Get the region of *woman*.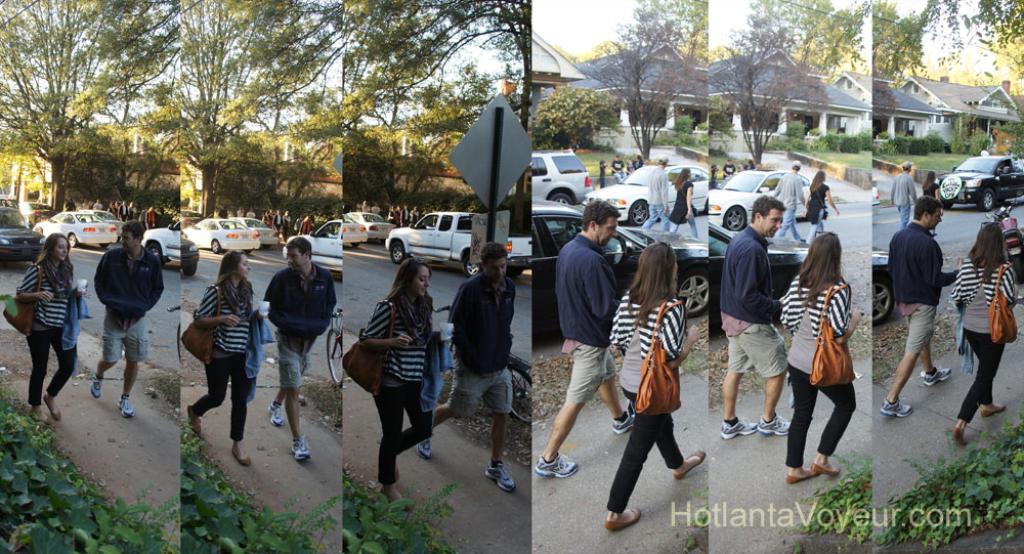
detection(595, 243, 708, 529).
